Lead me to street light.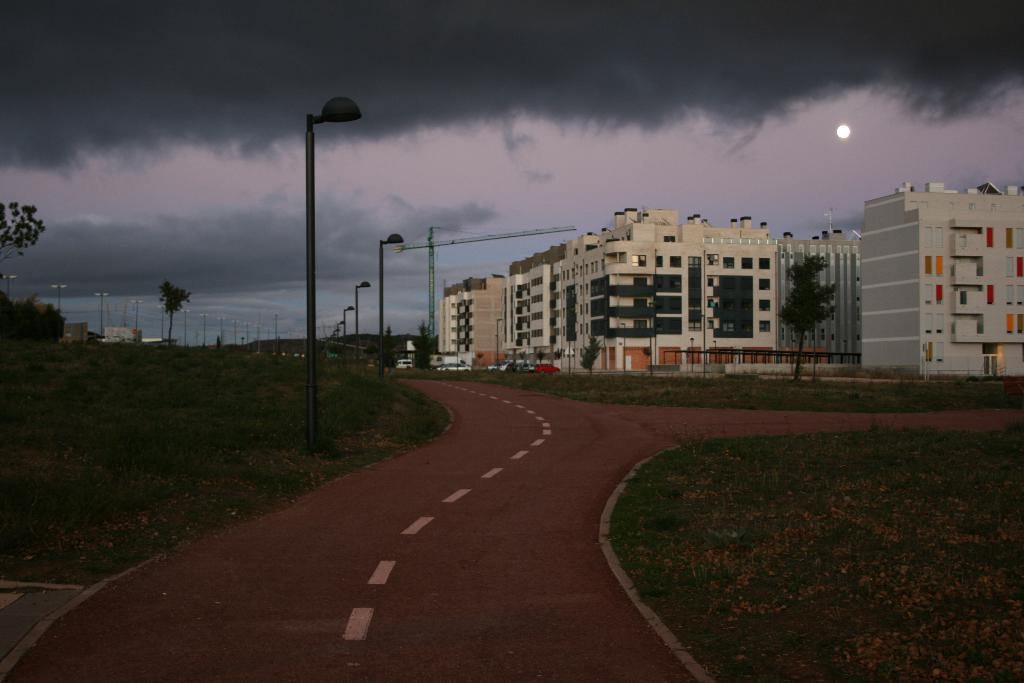
Lead to detection(243, 319, 249, 345).
